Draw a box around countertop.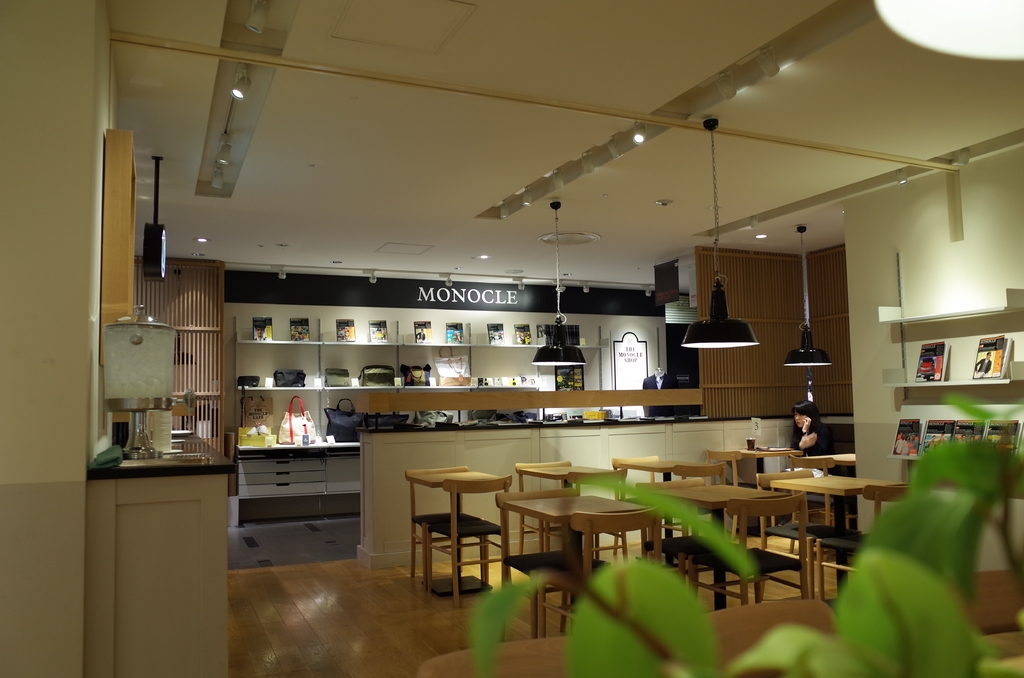
[83, 429, 239, 480].
